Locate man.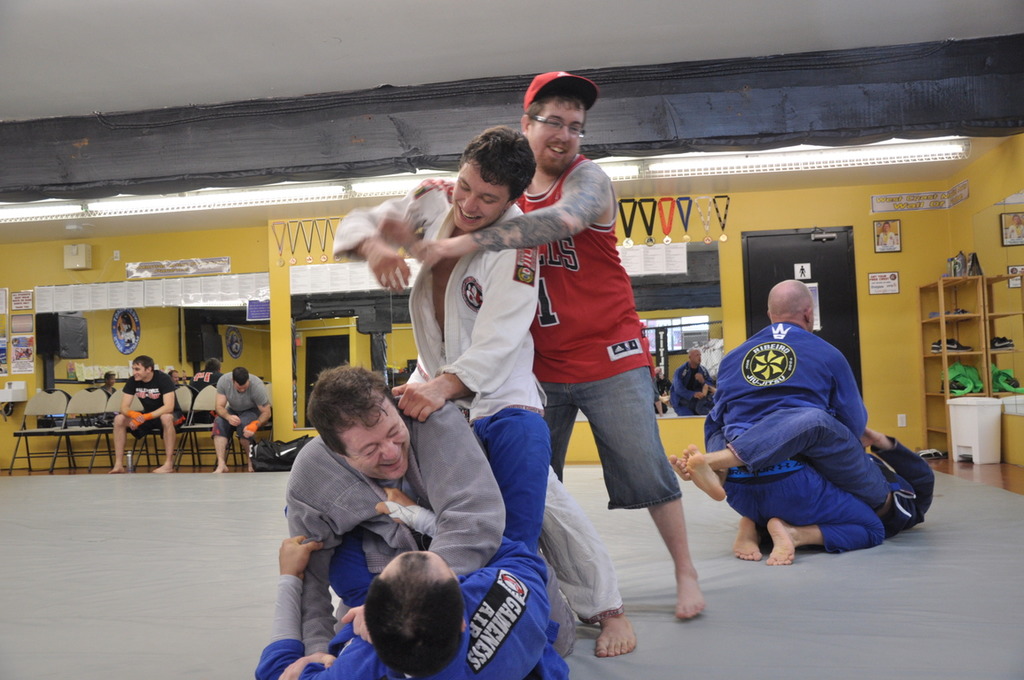
Bounding box: BBox(249, 488, 580, 679).
